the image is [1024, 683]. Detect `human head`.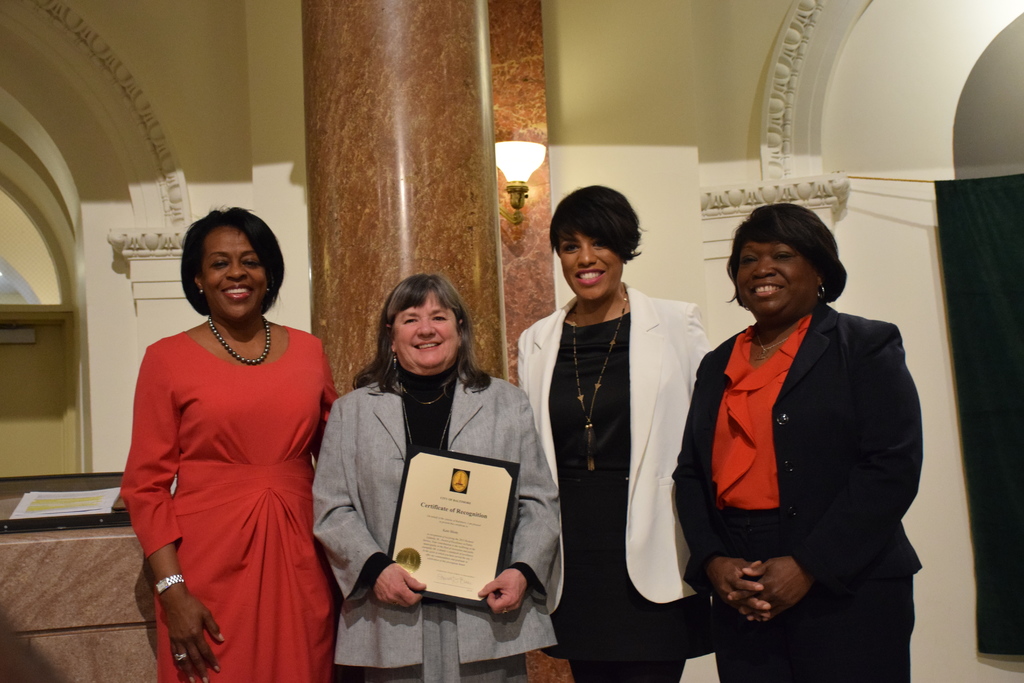
Detection: detection(732, 206, 852, 327).
